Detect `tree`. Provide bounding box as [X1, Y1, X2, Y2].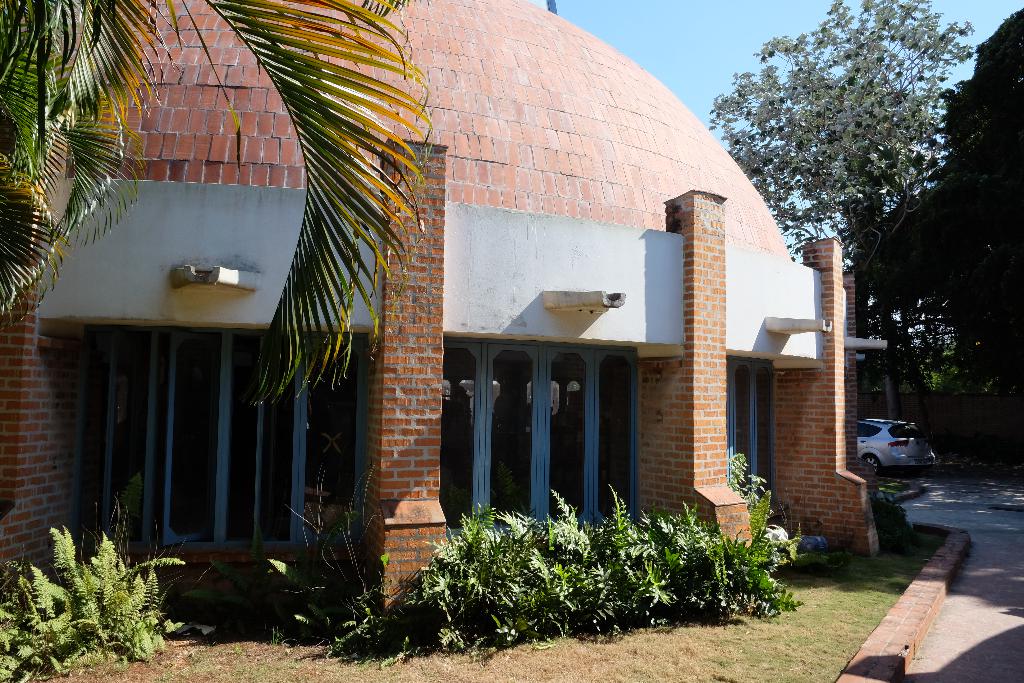
[708, 0, 960, 377].
